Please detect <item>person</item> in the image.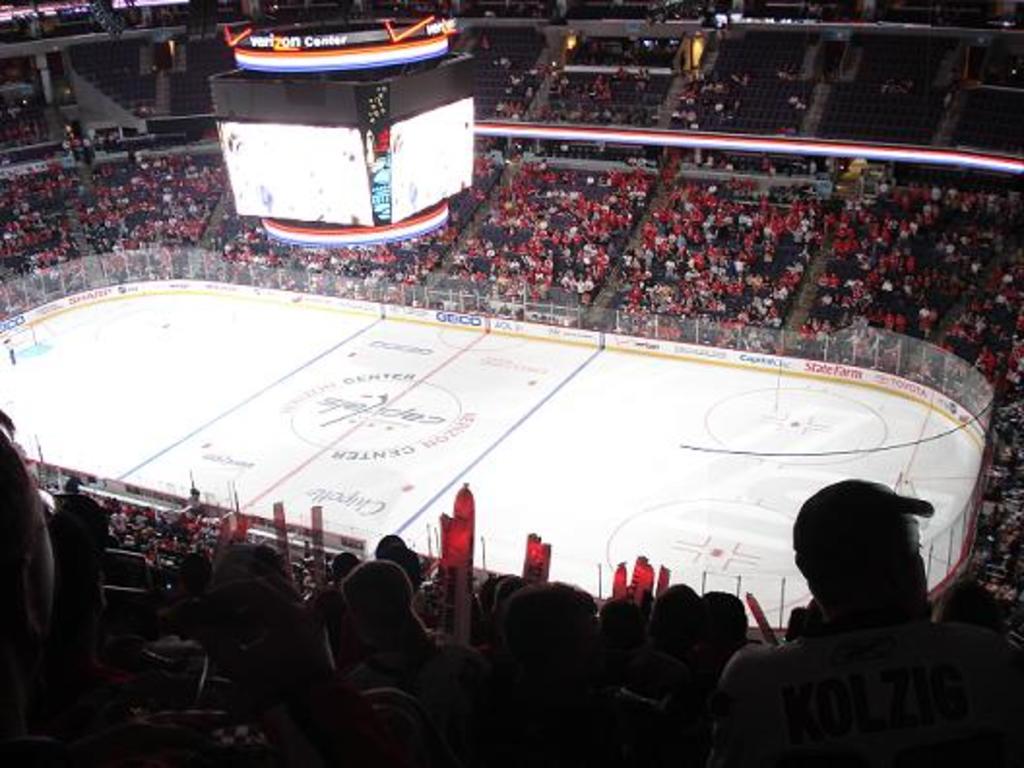
{"left": 652, "top": 580, "right": 723, "bottom": 702}.
